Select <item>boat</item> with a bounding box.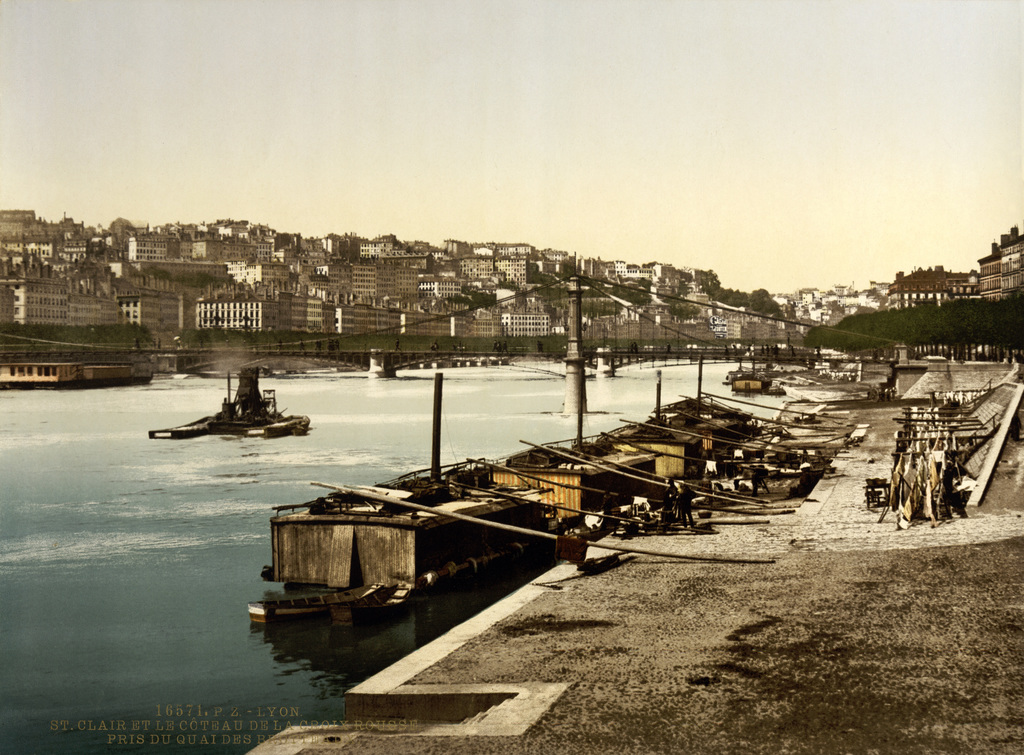
{"x1": 332, "y1": 581, "x2": 415, "y2": 626}.
